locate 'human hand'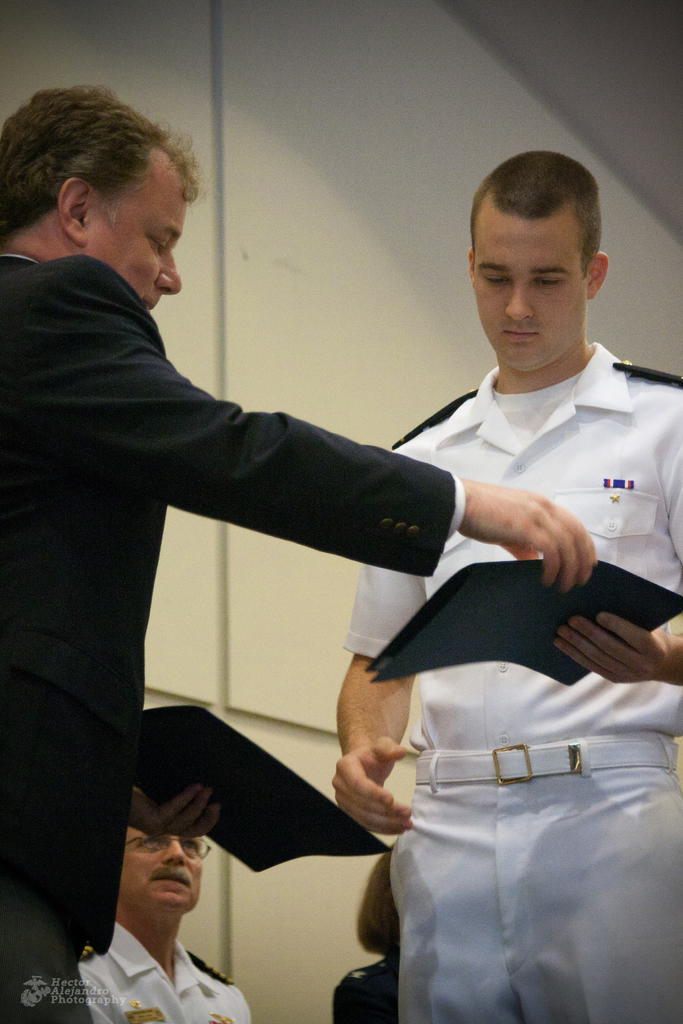
detection(134, 784, 224, 840)
